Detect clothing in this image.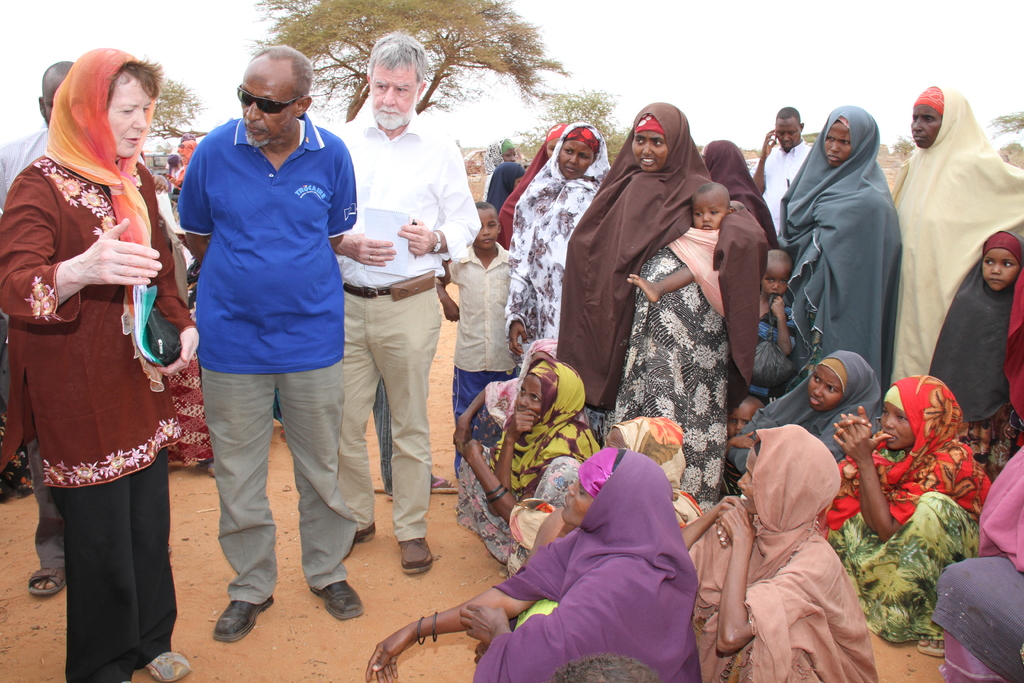
Detection: [x1=3, y1=152, x2=201, y2=491].
